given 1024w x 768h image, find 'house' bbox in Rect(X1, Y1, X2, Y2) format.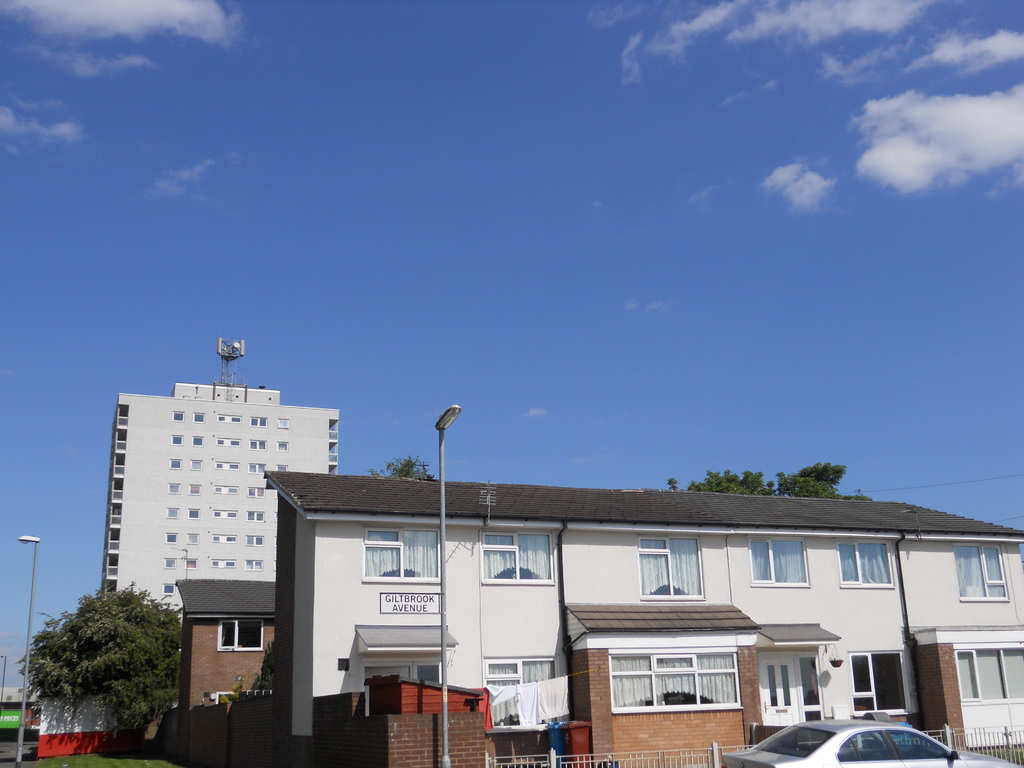
Rect(183, 577, 285, 730).
